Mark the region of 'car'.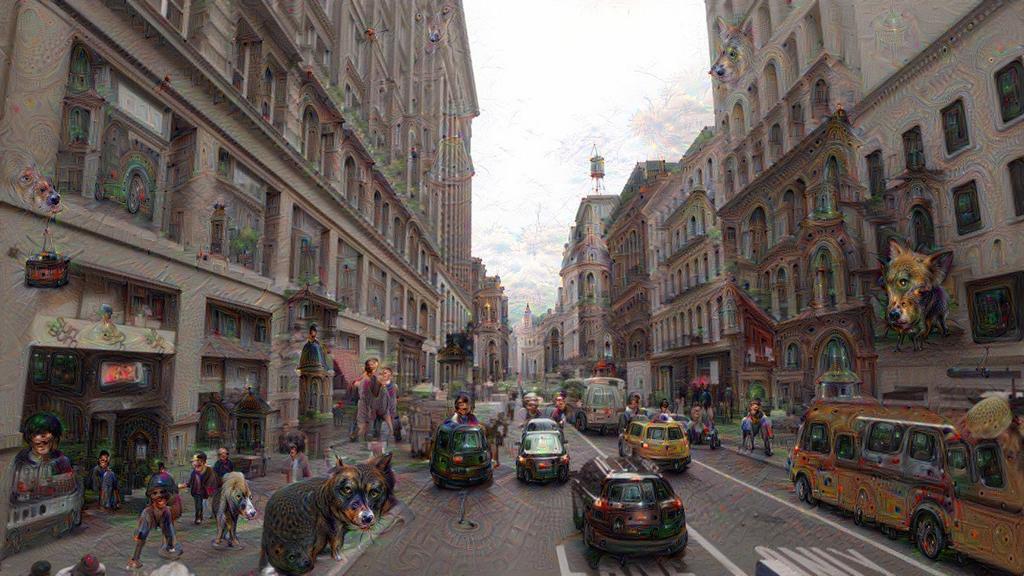
Region: (630,420,692,470).
